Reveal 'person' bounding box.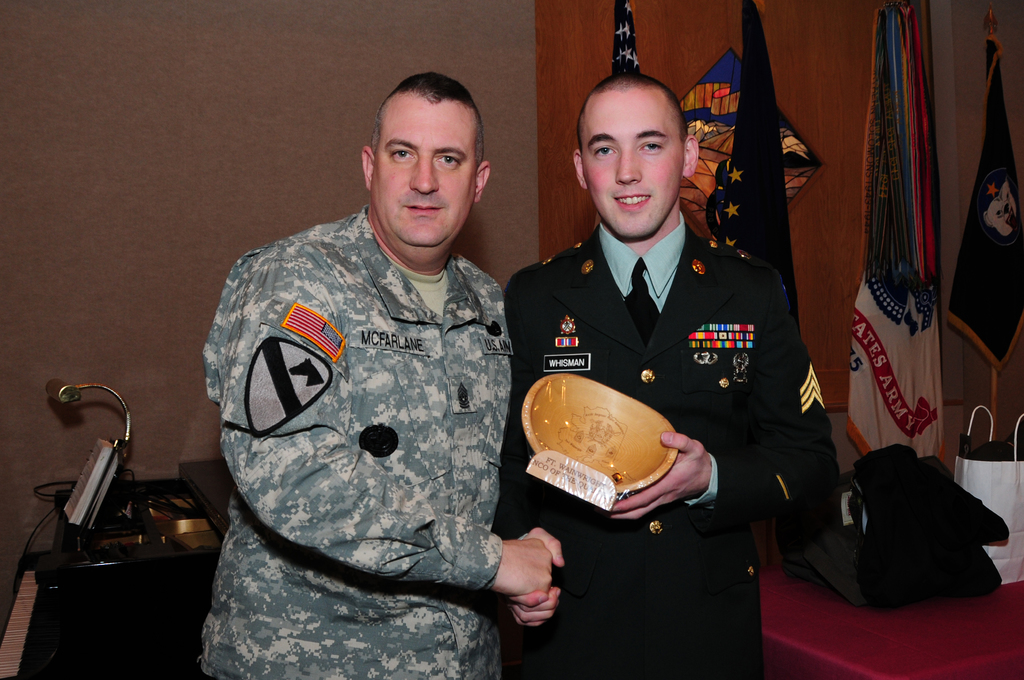
Revealed: 518,70,807,643.
